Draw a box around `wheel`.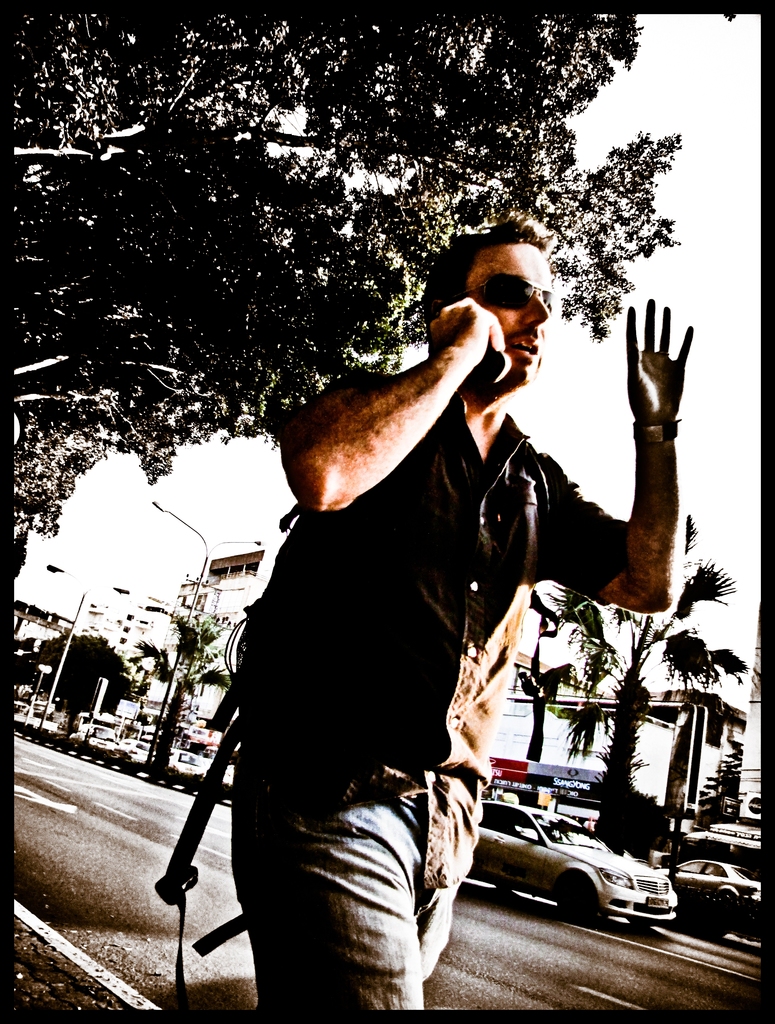
BBox(558, 881, 598, 915).
